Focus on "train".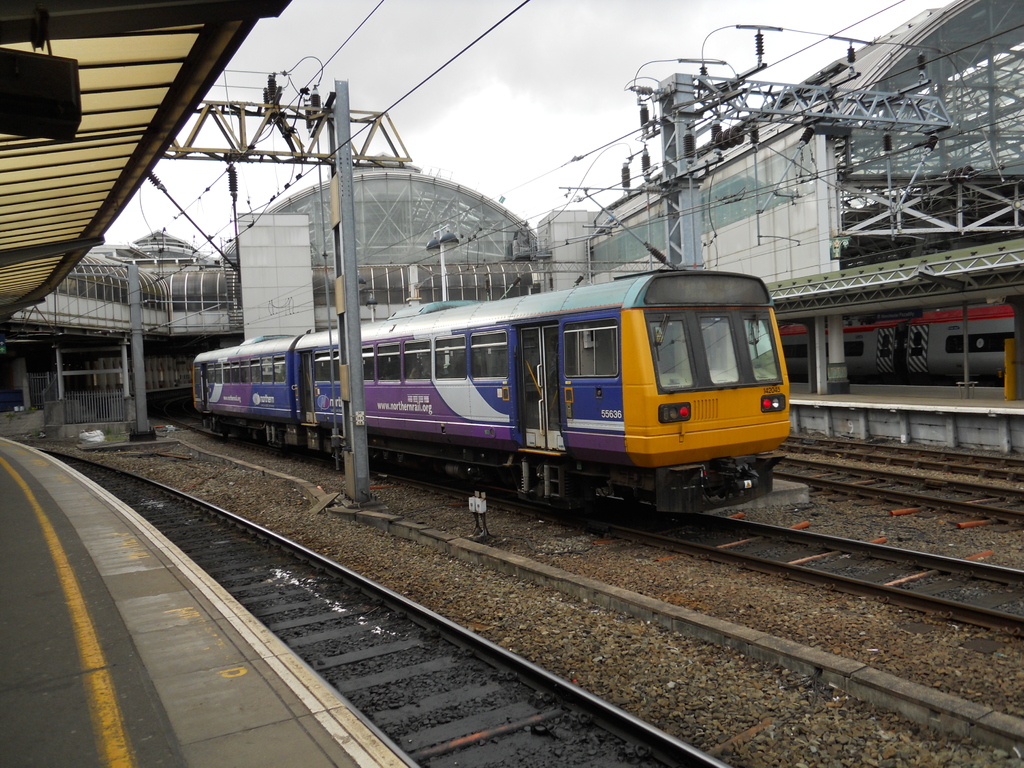
Focused at <bbox>778, 301, 1023, 381</bbox>.
